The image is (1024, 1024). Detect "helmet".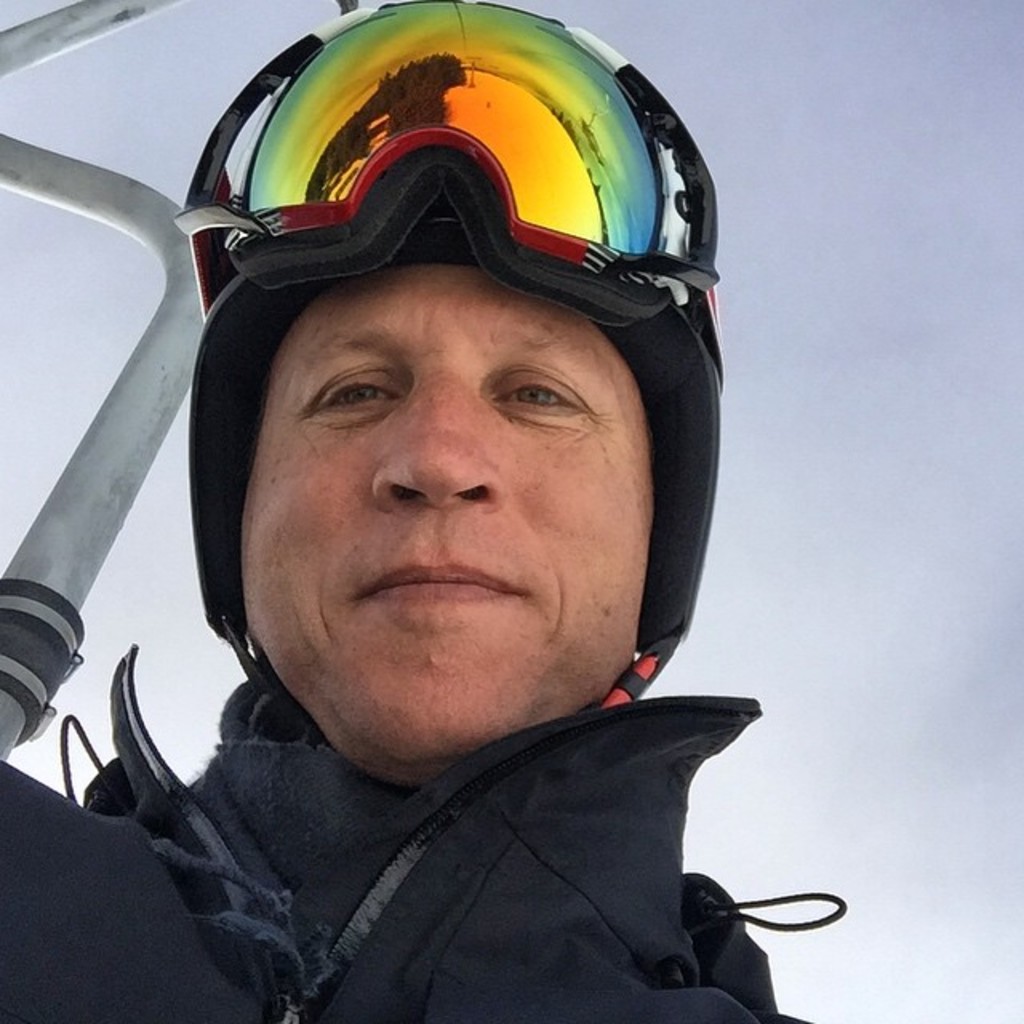
Detection: {"left": 160, "top": 0, "right": 718, "bottom": 802}.
